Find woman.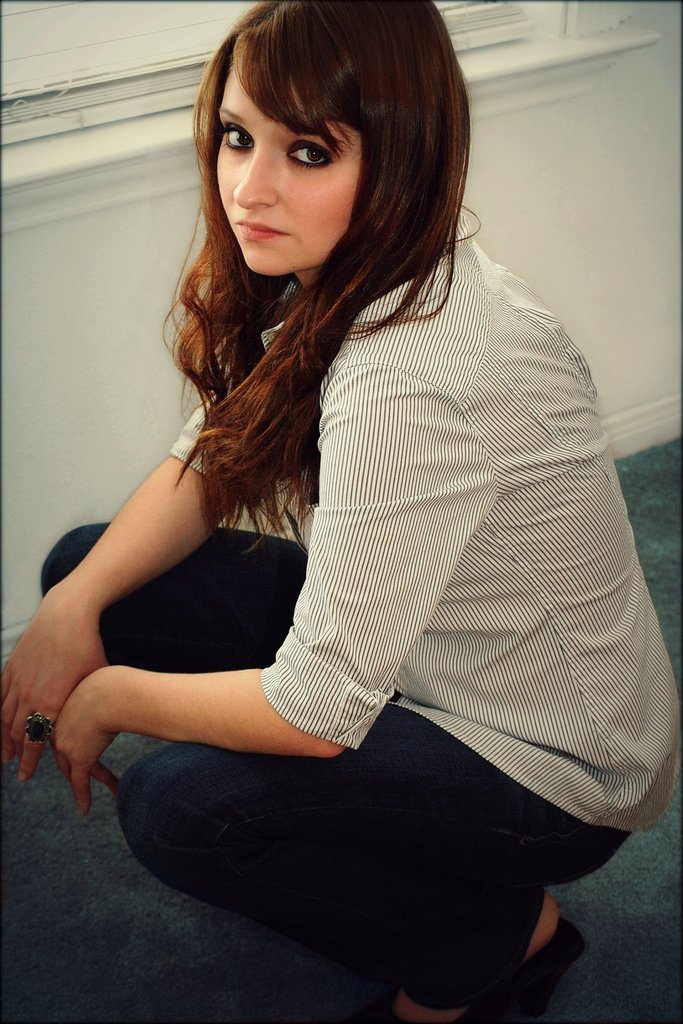
pyautogui.locateOnScreen(46, 0, 634, 939).
